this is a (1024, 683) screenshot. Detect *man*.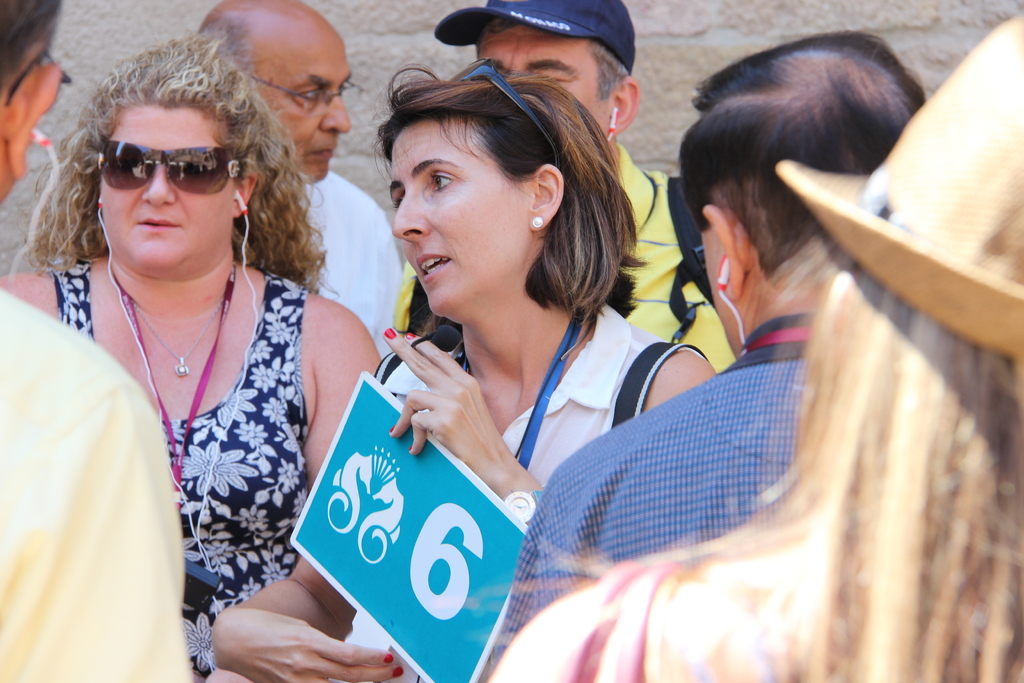
crop(0, 0, 193, 682).
